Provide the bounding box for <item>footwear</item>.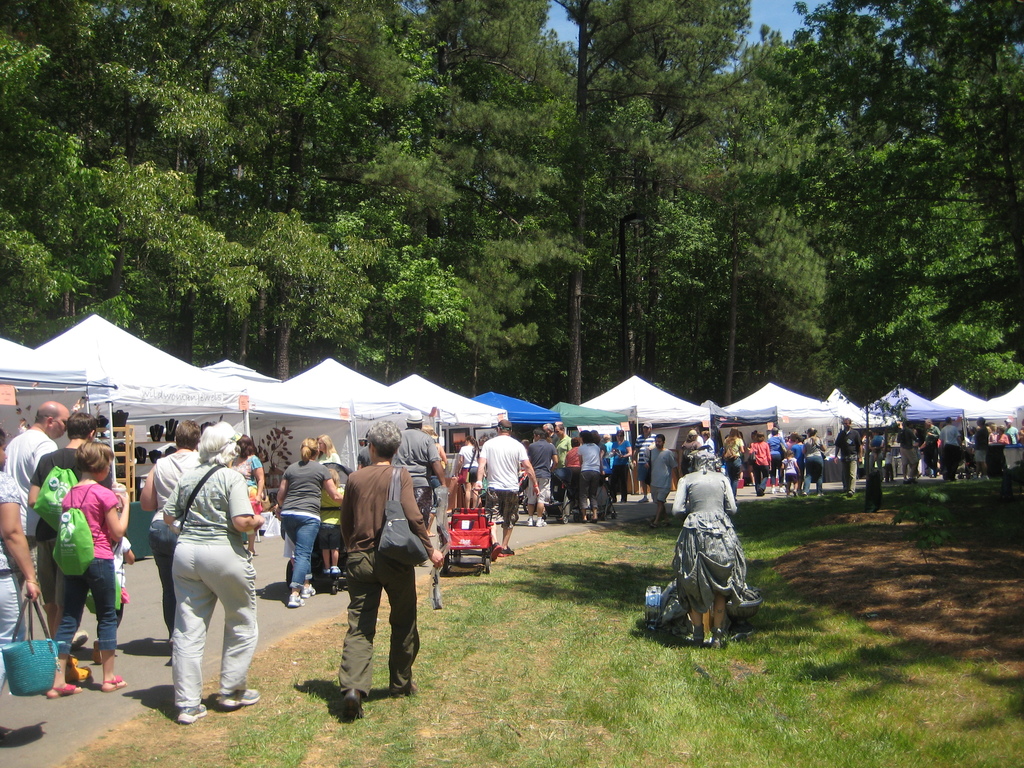
bbox(528, 516, 534, 525).
